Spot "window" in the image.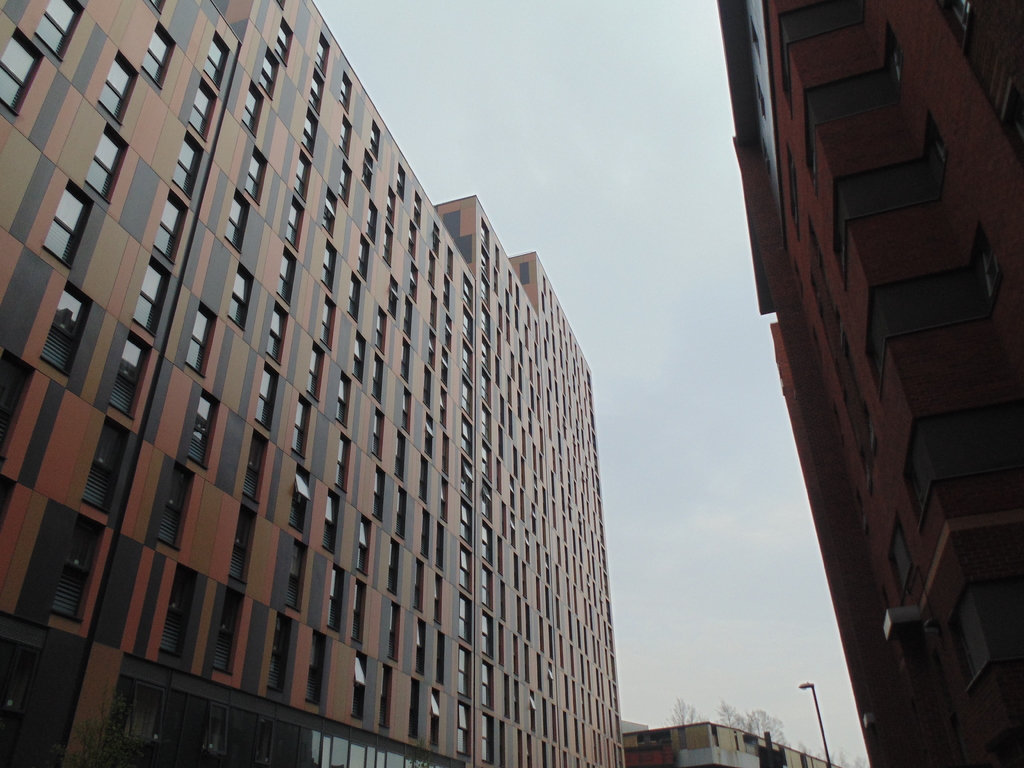
"window" found at (left=383, top=223, right=392, bottom=264).
